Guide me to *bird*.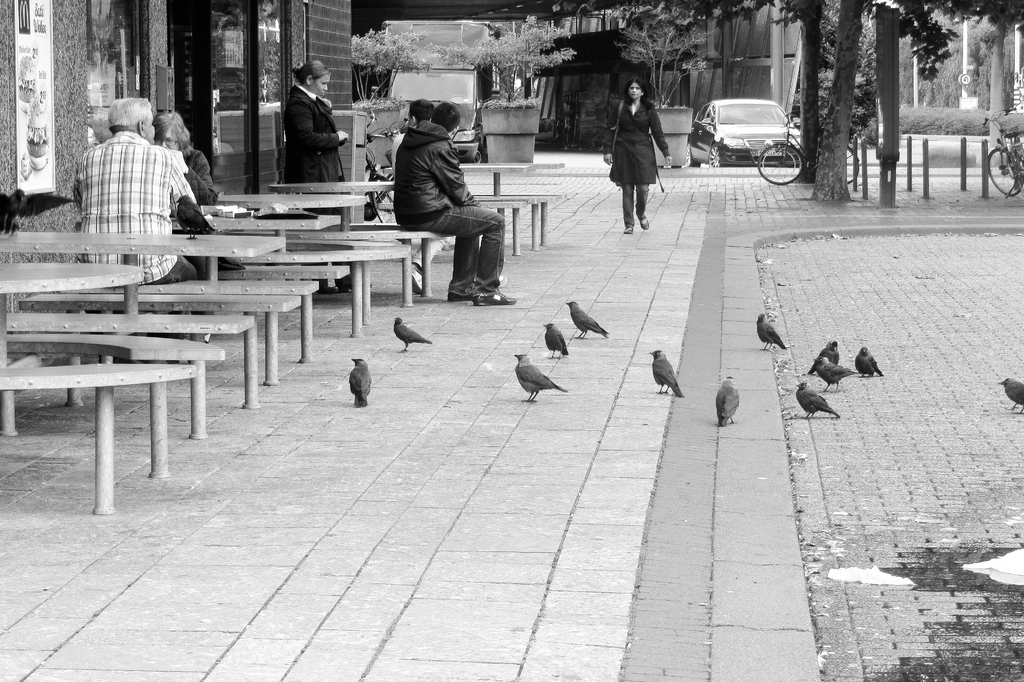
Guidance: box=[758, 307, 790, 357].
